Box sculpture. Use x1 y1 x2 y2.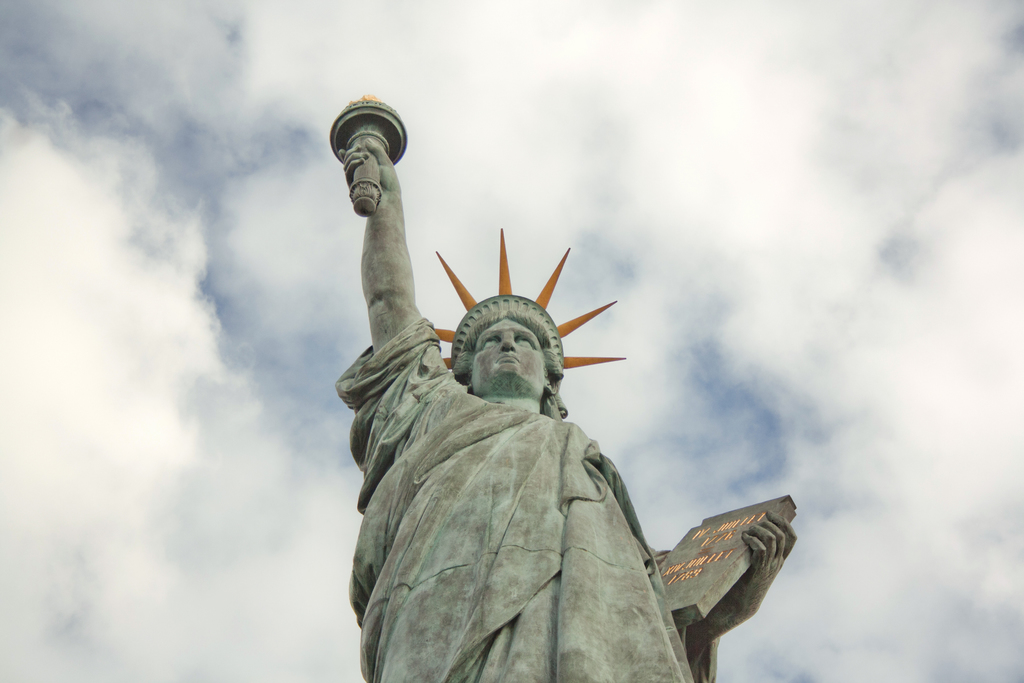
326 136 774 678.
